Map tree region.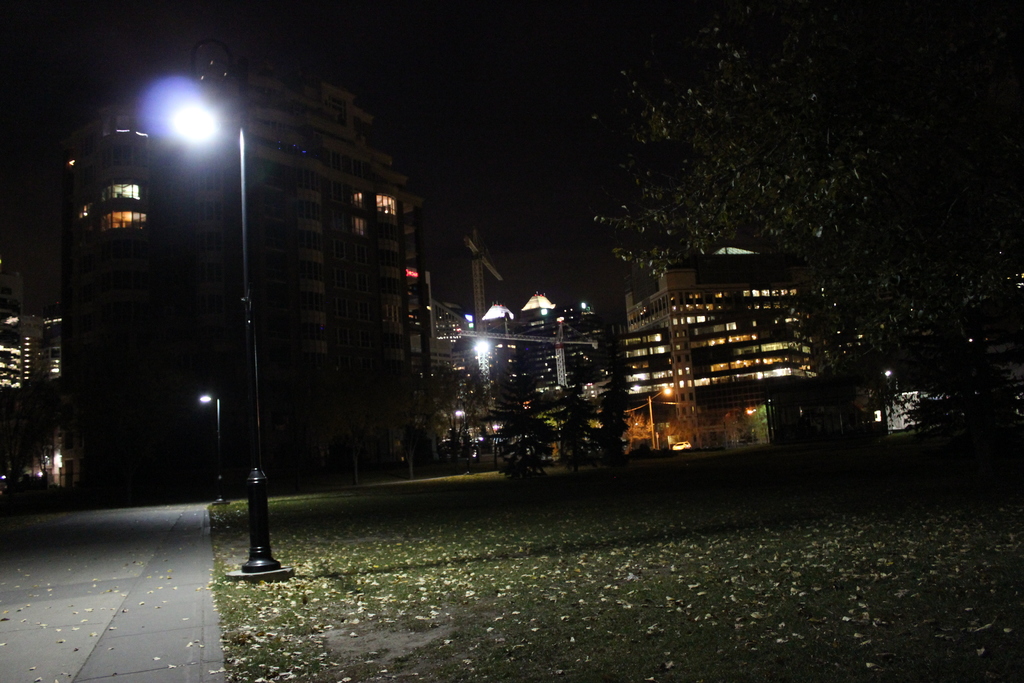
Mapped to (790,253,1023,441).
